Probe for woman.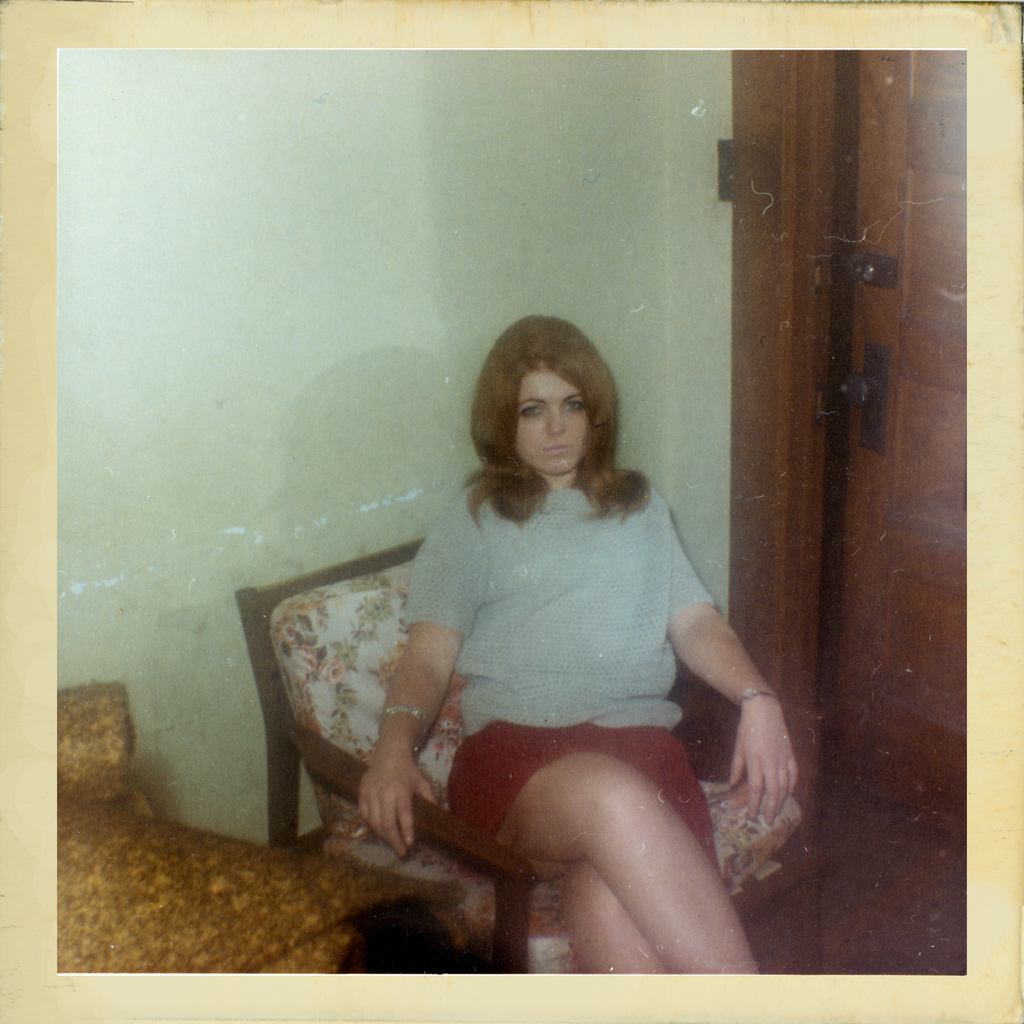
Probe result: {"x1": 360, "y1": 307, "x2": 773, "y2": 938}.
